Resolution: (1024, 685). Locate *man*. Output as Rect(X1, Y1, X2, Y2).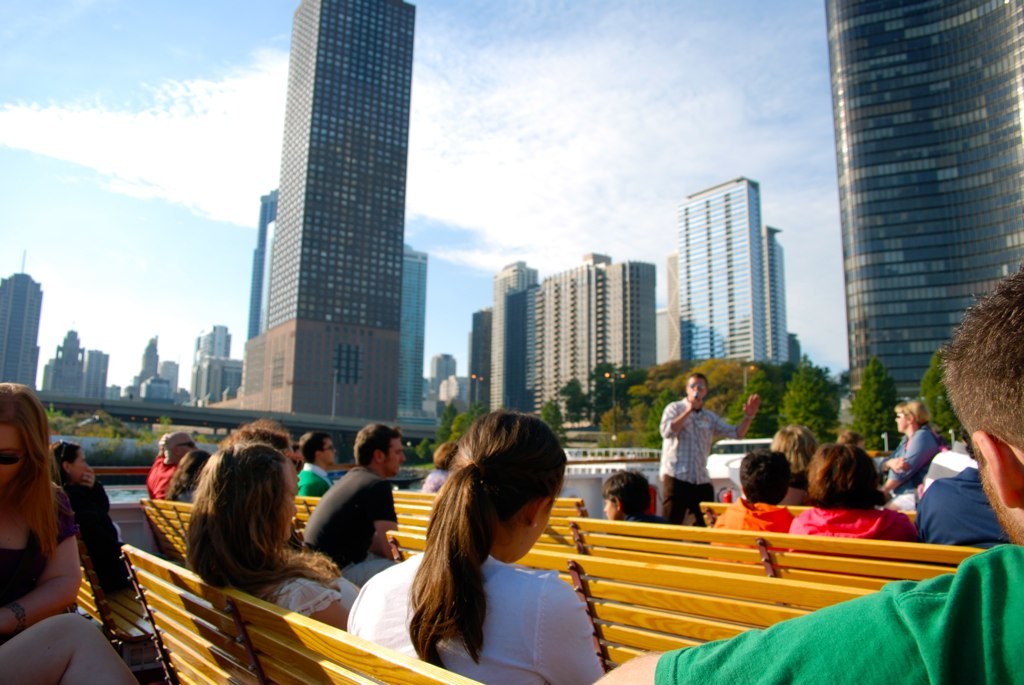
Rect(653, 369, 762, 527).
